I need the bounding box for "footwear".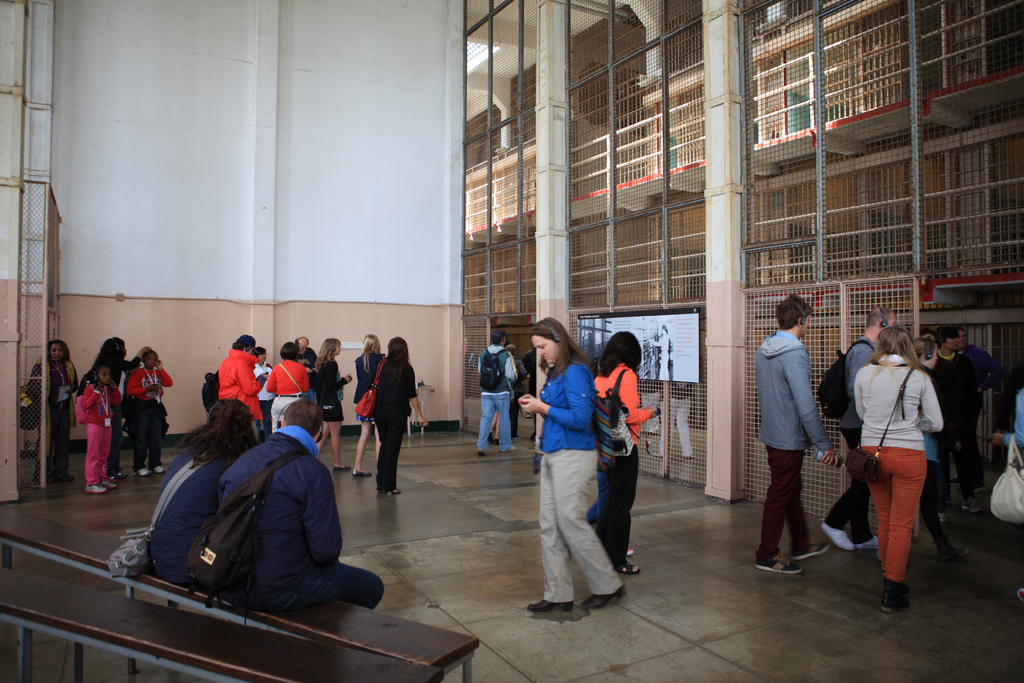
Here it is: locate(750, 546, 803, 580).
